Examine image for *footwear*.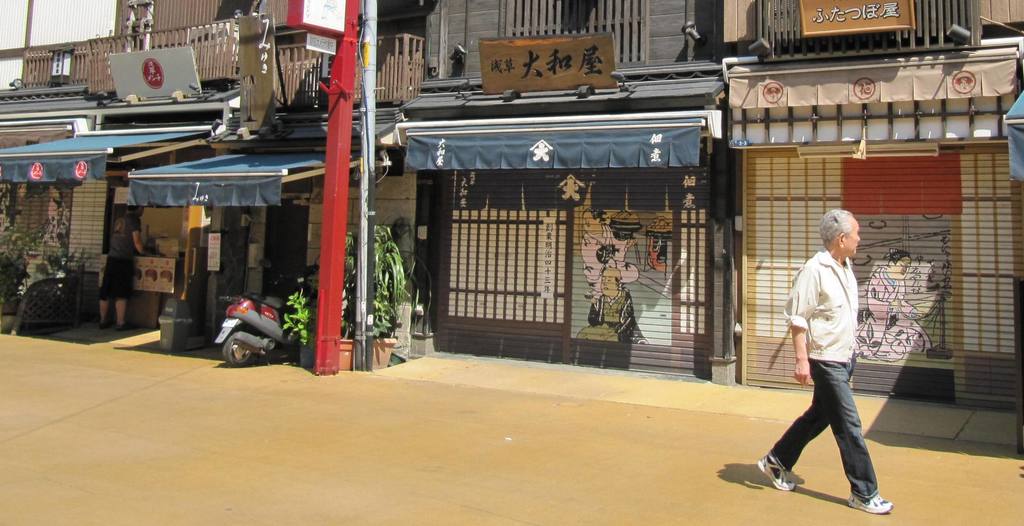
Examination result: 755/451/796/491.
